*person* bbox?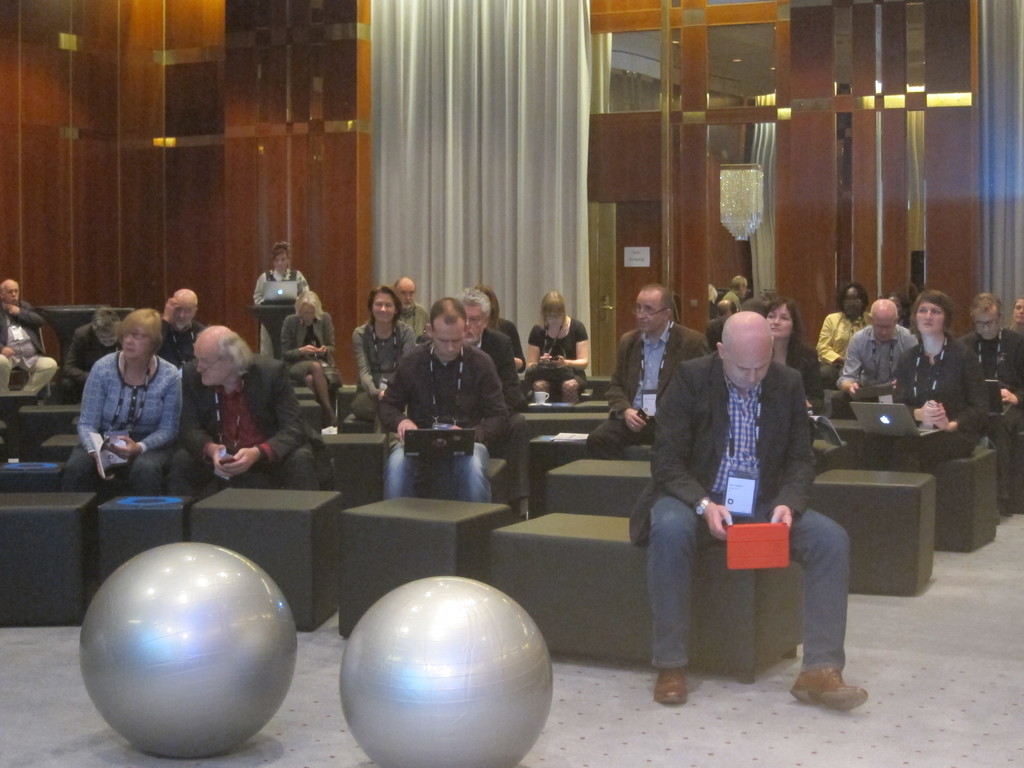
[left=0, top=276, right=52, bottom=402]
